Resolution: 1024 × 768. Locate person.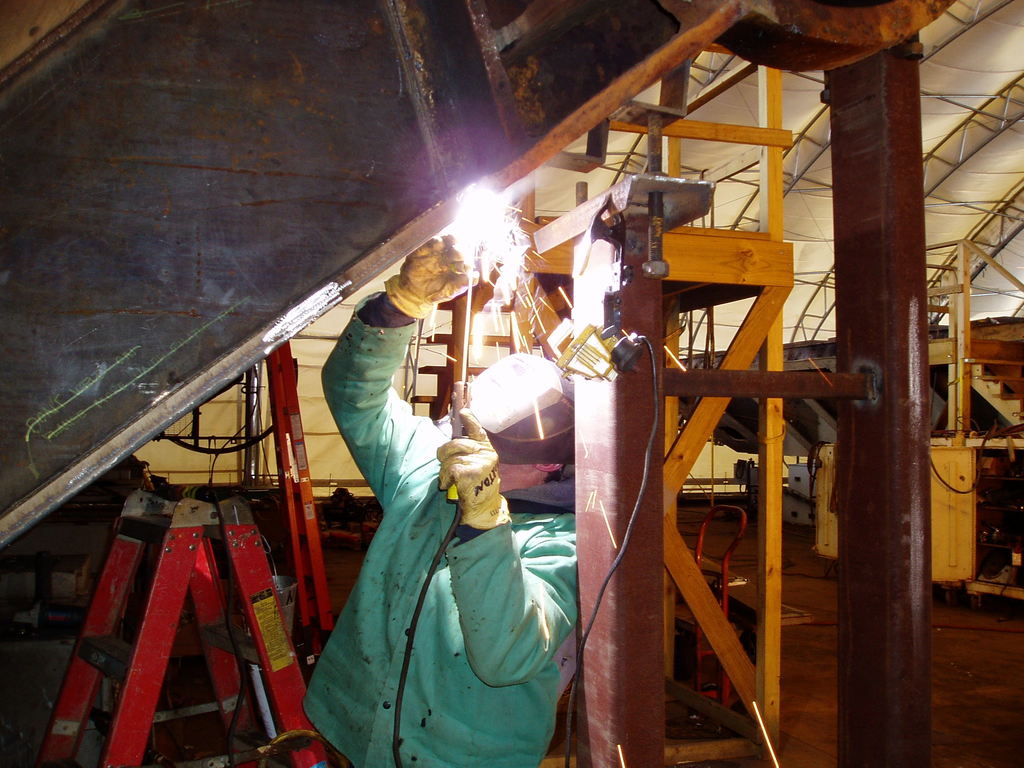
293 225 616 767.
